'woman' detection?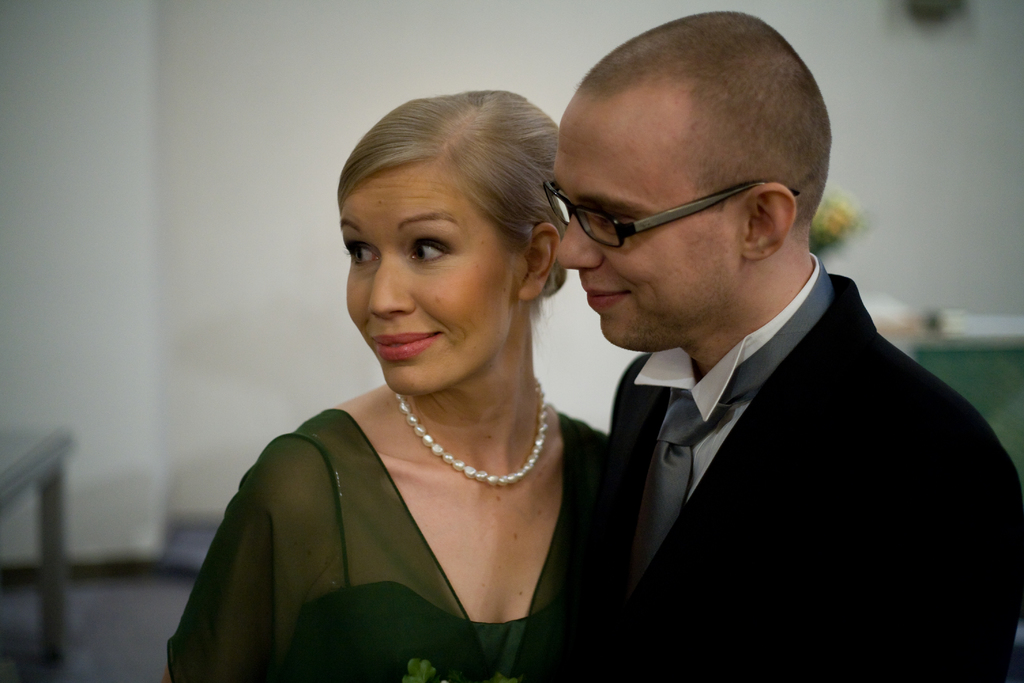
168,117,662,682
